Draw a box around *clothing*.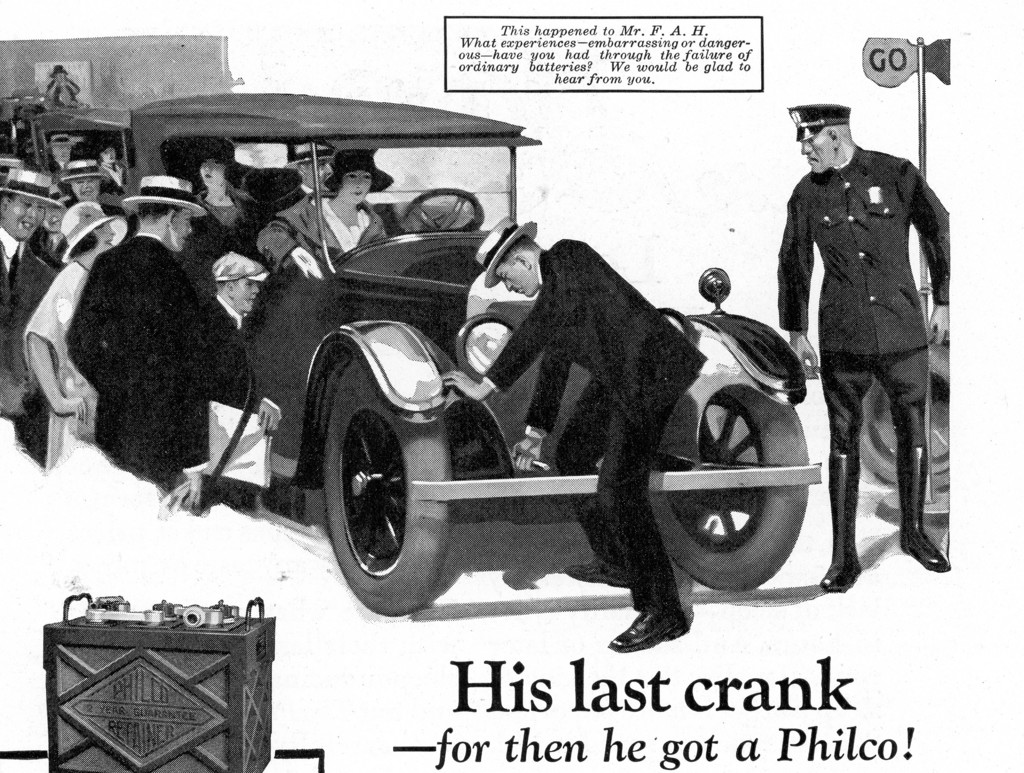
region(255, 193, 389, 263).
